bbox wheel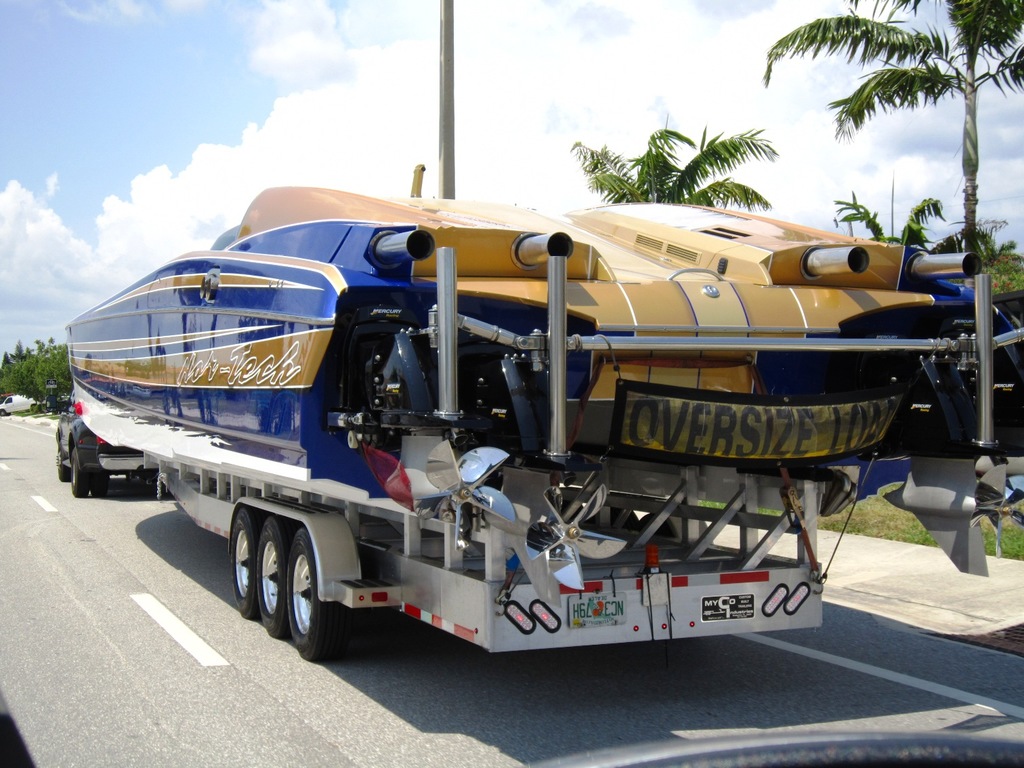
(x1=51, y1=440, x2=70, y2=482)
